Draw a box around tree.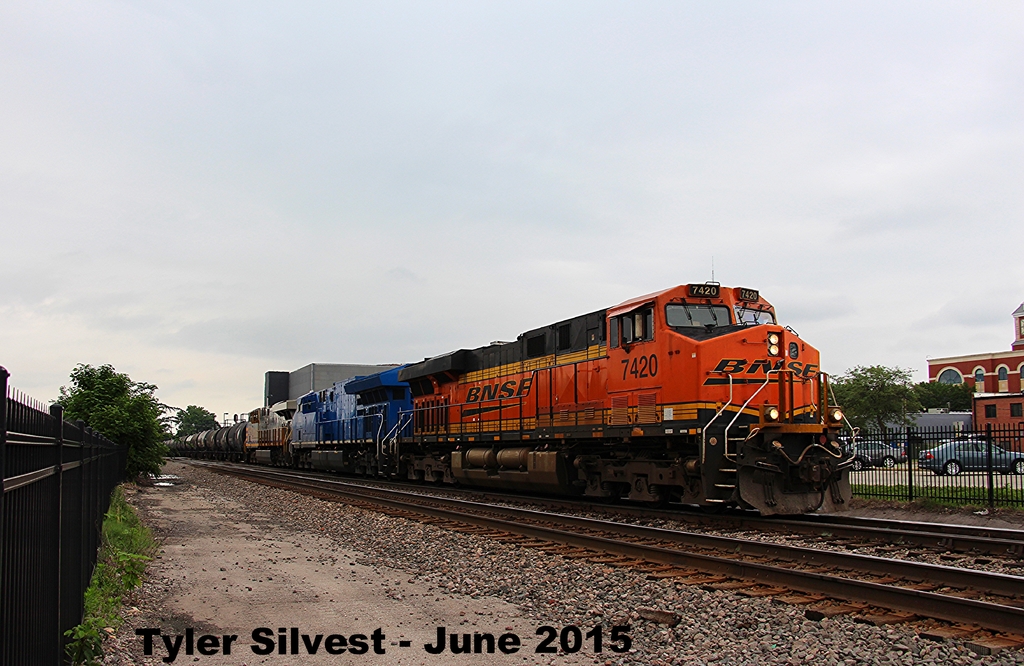
pyautogui.locateOnScreen(42, 351, 170, 487).
